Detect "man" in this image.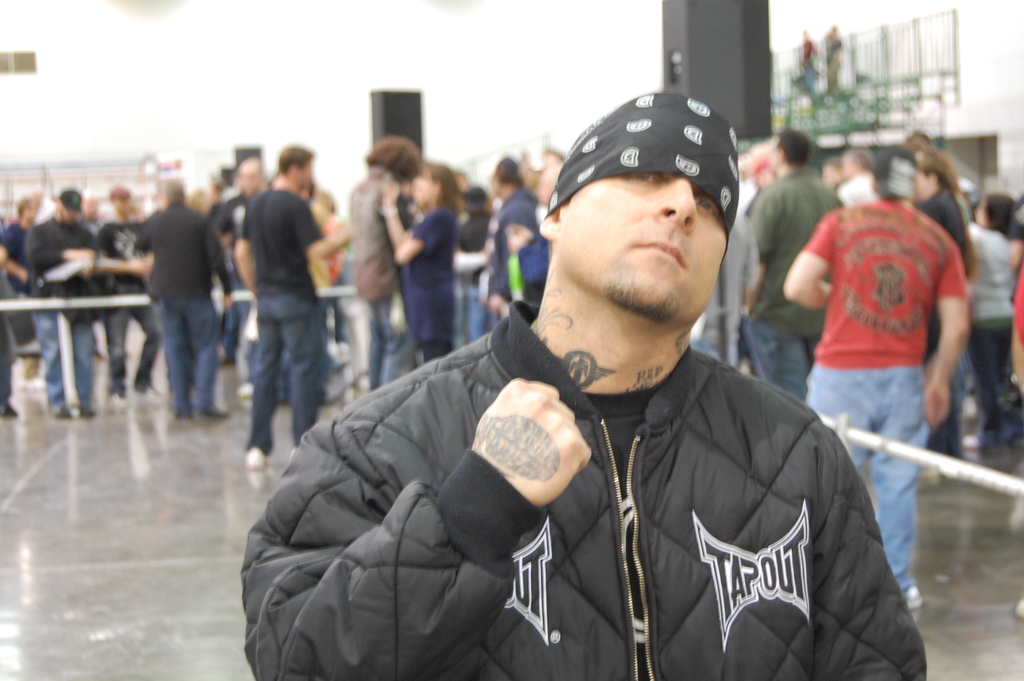
Detection: 349:135:420:387.
